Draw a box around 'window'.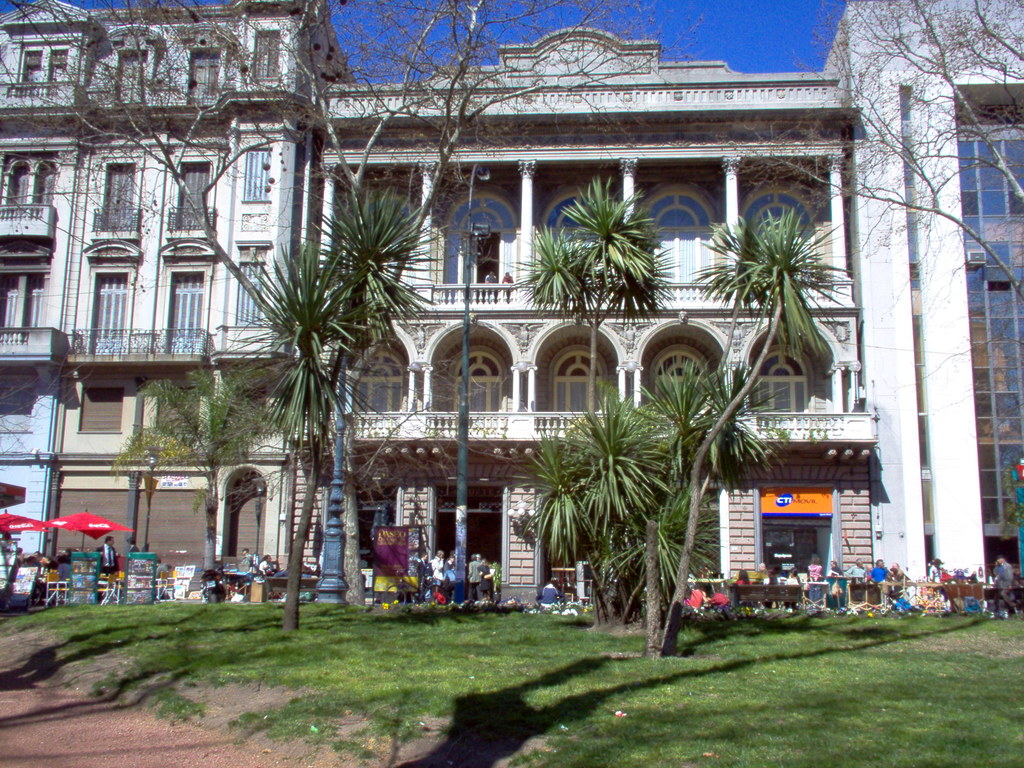
bbox=[452, 351, 506, 410].
